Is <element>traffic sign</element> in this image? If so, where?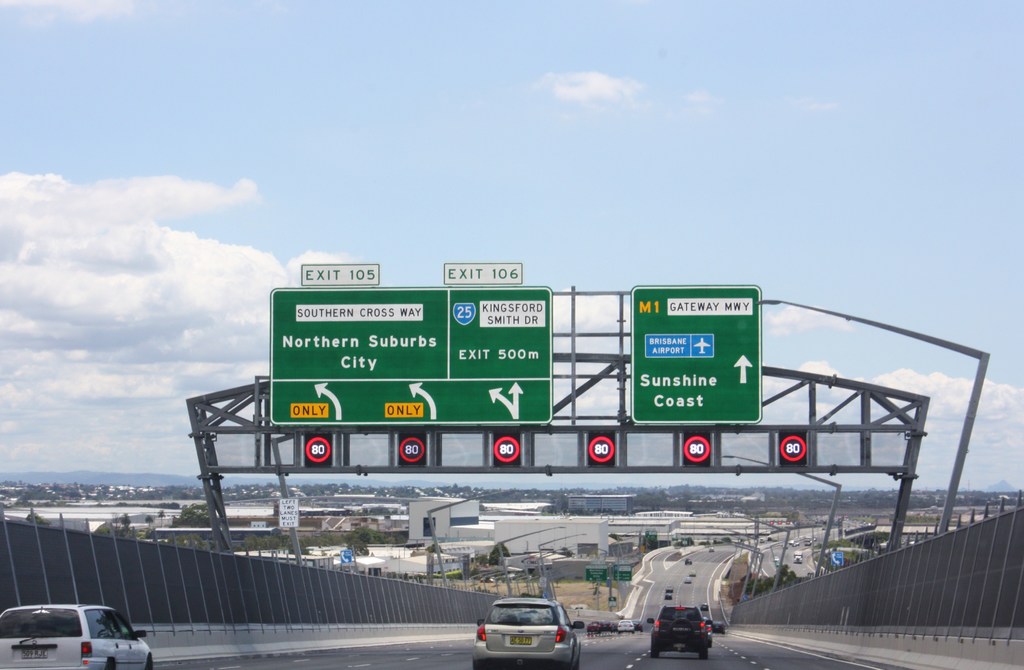
Yes, at <box>305,434,333,471</box>.
